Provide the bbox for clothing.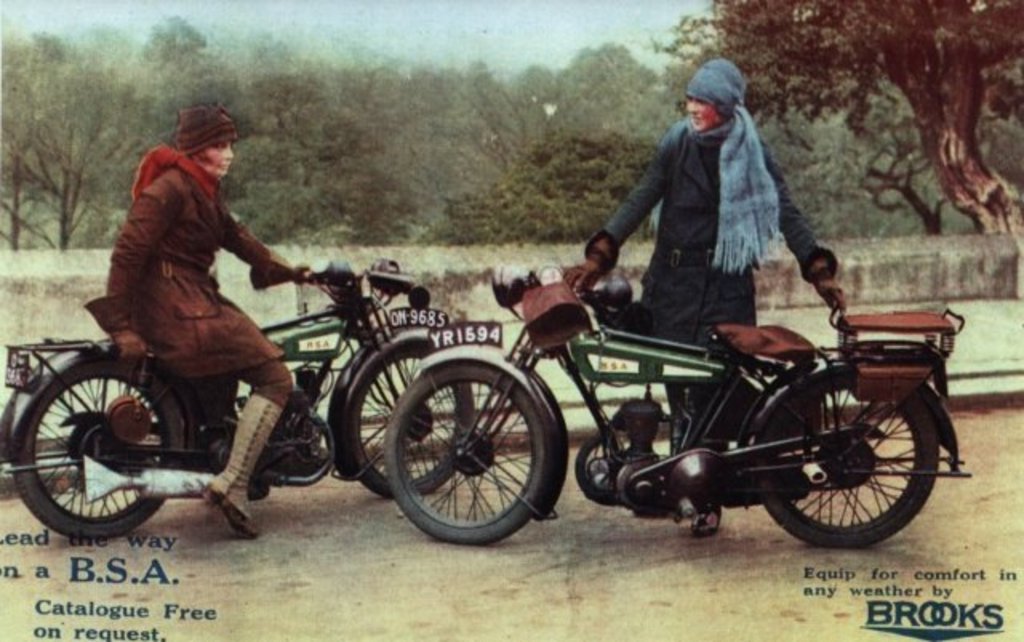
x1=102, y1=144, x2=304, y2=413.
